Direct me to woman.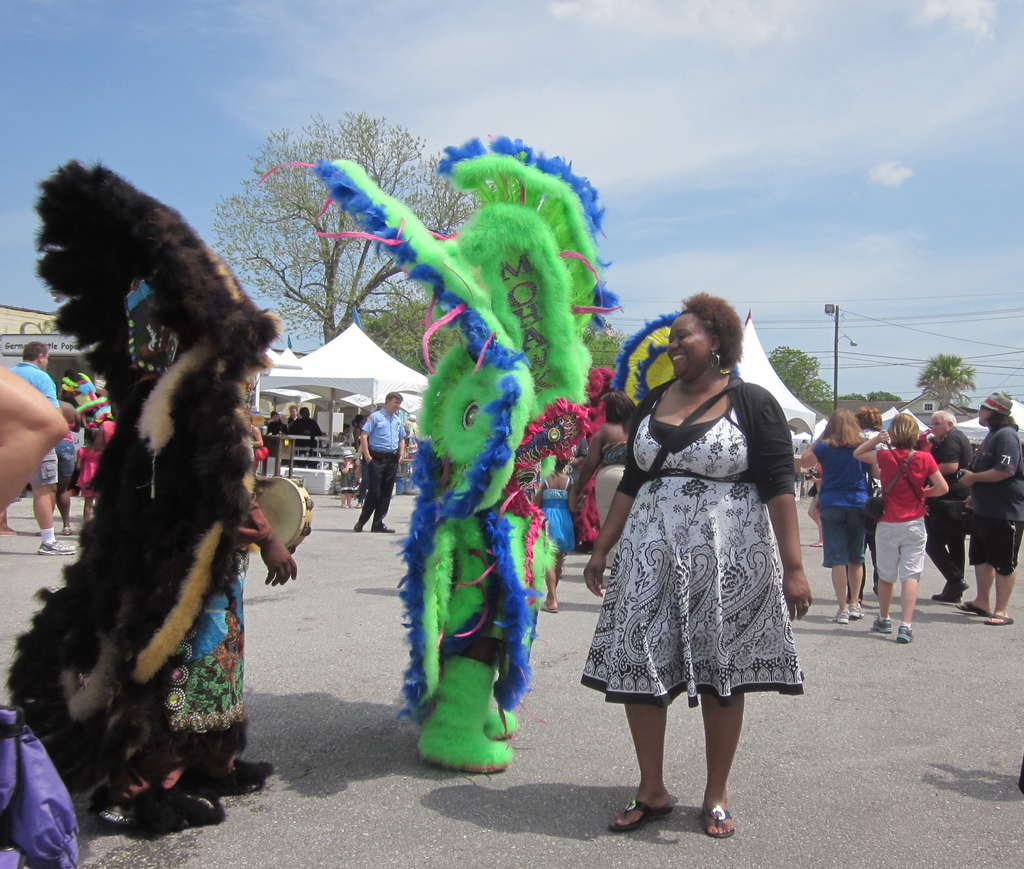
Direction: (577, 285, 820, 847).
